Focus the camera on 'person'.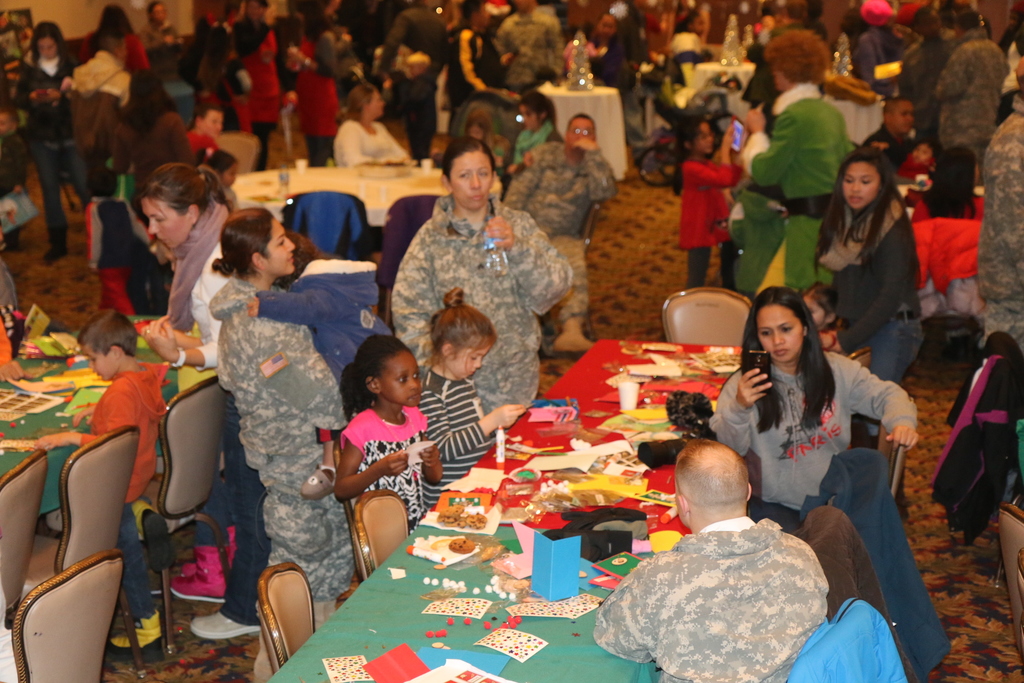
Focus region: box(334, 333, 443, 537).
